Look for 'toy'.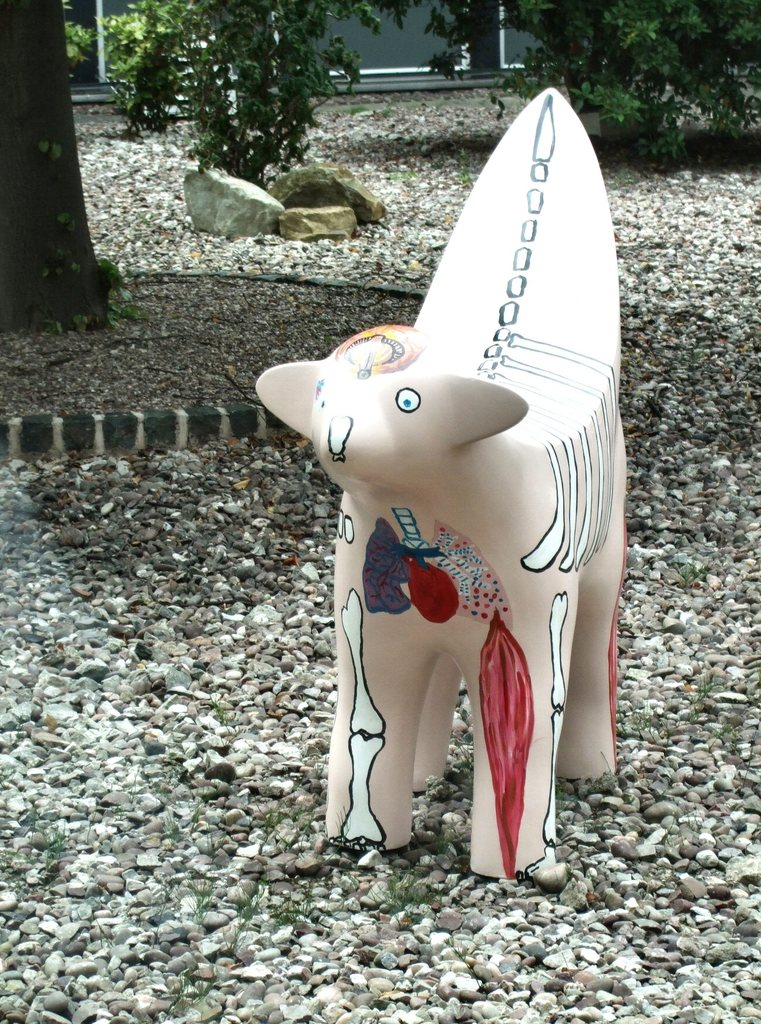
Found: x1=233 y1=113 x2=649 y2=878.
